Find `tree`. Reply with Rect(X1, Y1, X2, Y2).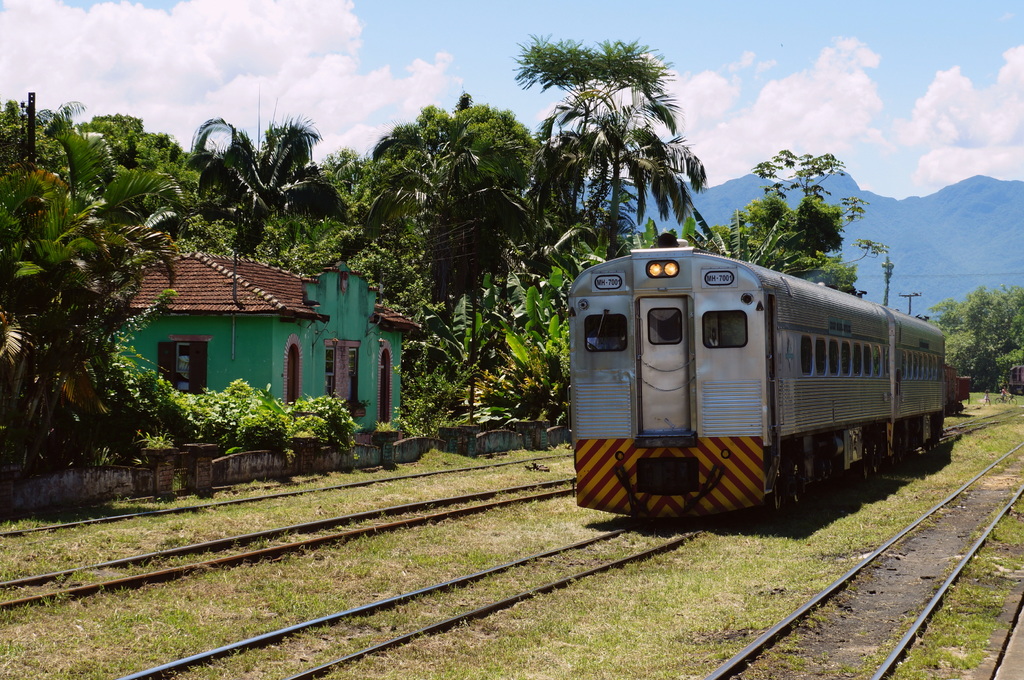
Rect(0, 95, 74, 208).
